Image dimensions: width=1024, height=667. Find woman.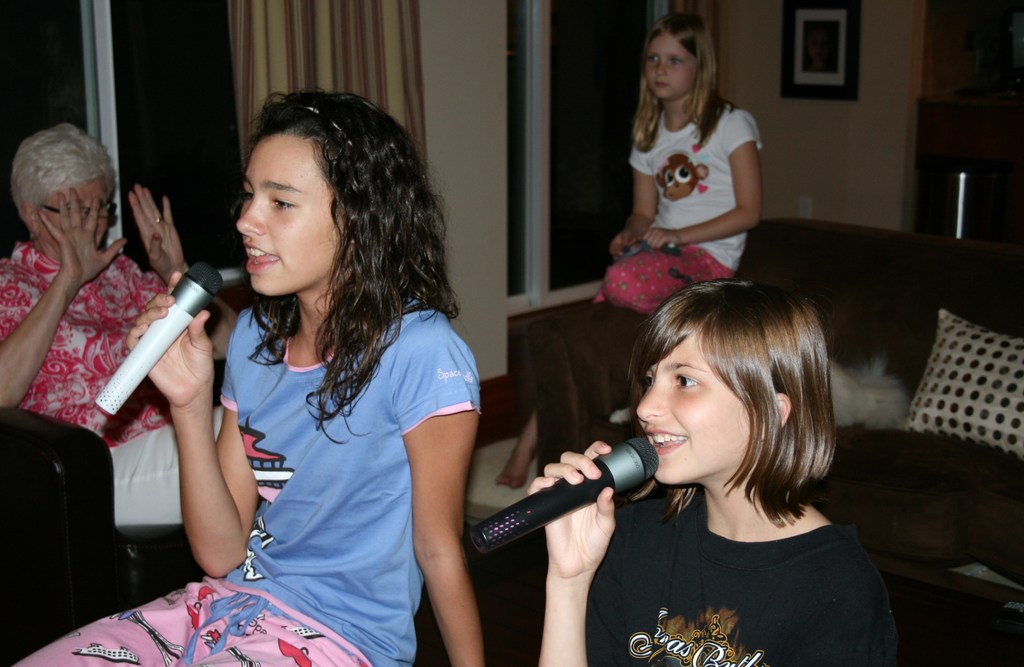
(3,86,489,666).
